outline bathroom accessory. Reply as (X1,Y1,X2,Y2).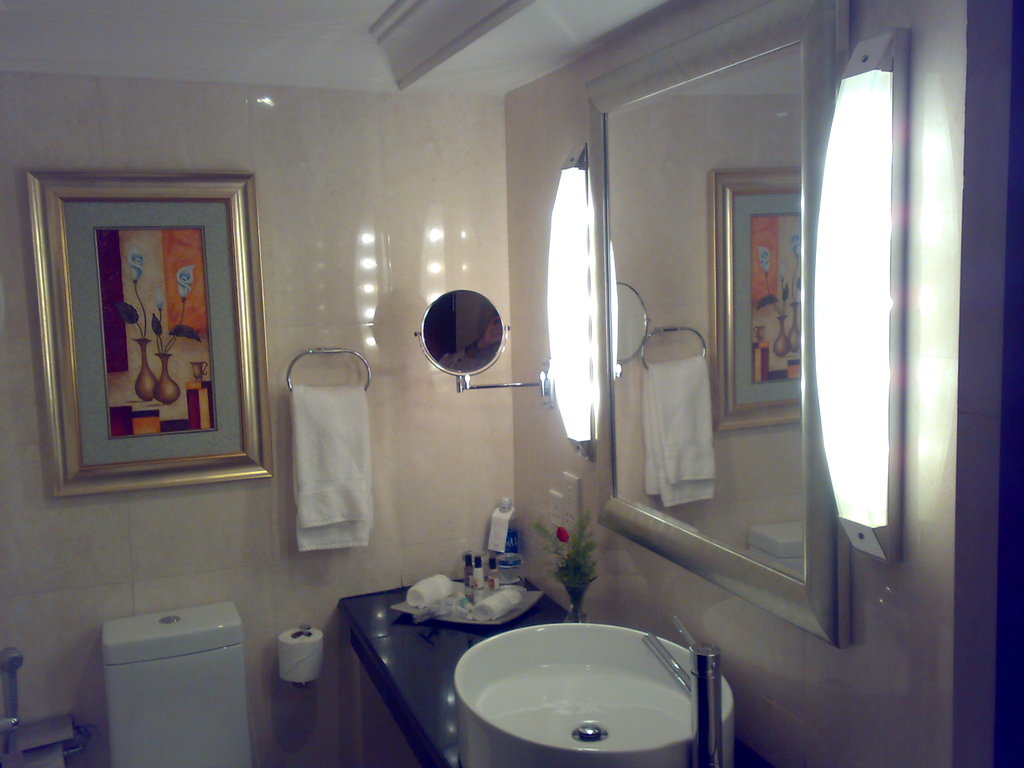
(641,616,721,767).
